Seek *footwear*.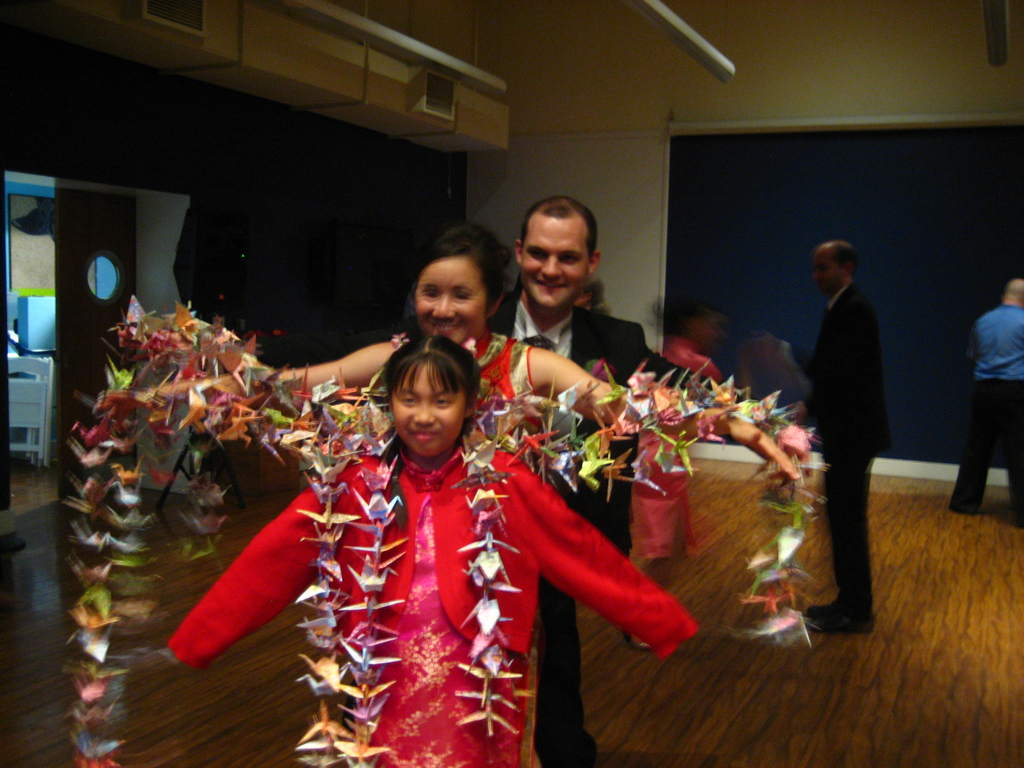
795 600 868 643.
